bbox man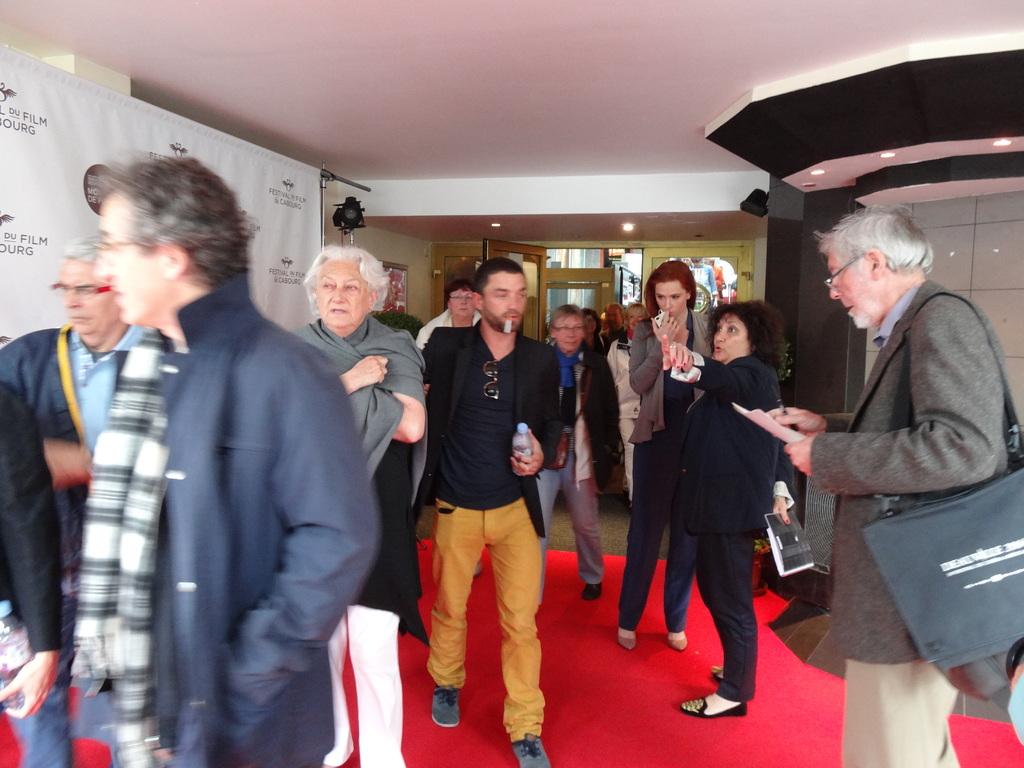
x1=79 y1=150 x2=386 y2=767
